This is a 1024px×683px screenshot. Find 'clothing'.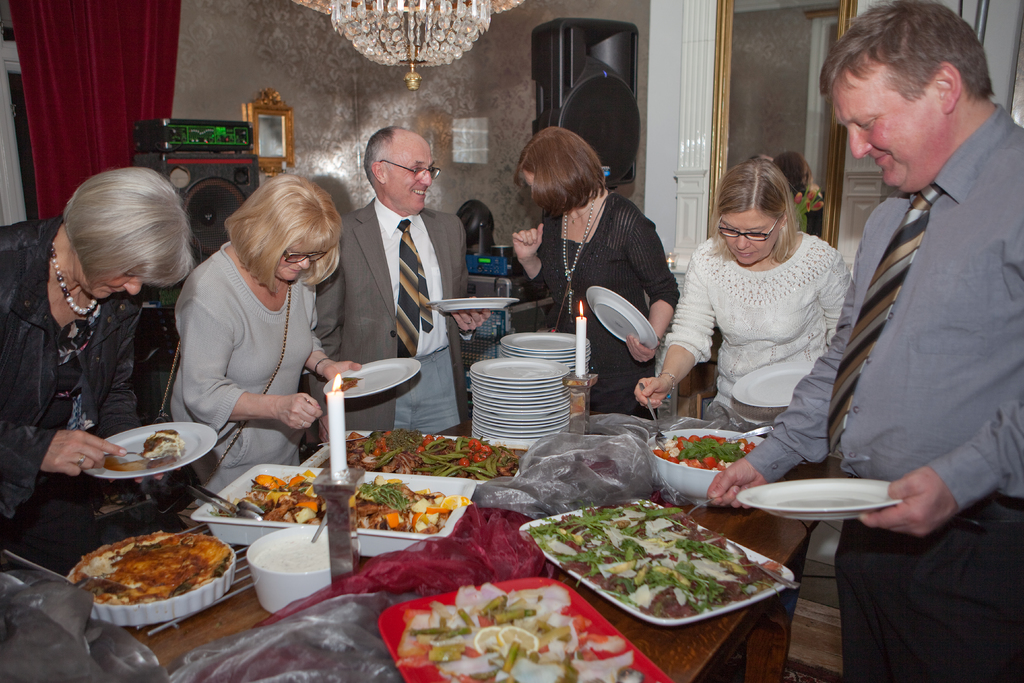
Bounding box: [left=514, top=195, right=671, bottom=410].
